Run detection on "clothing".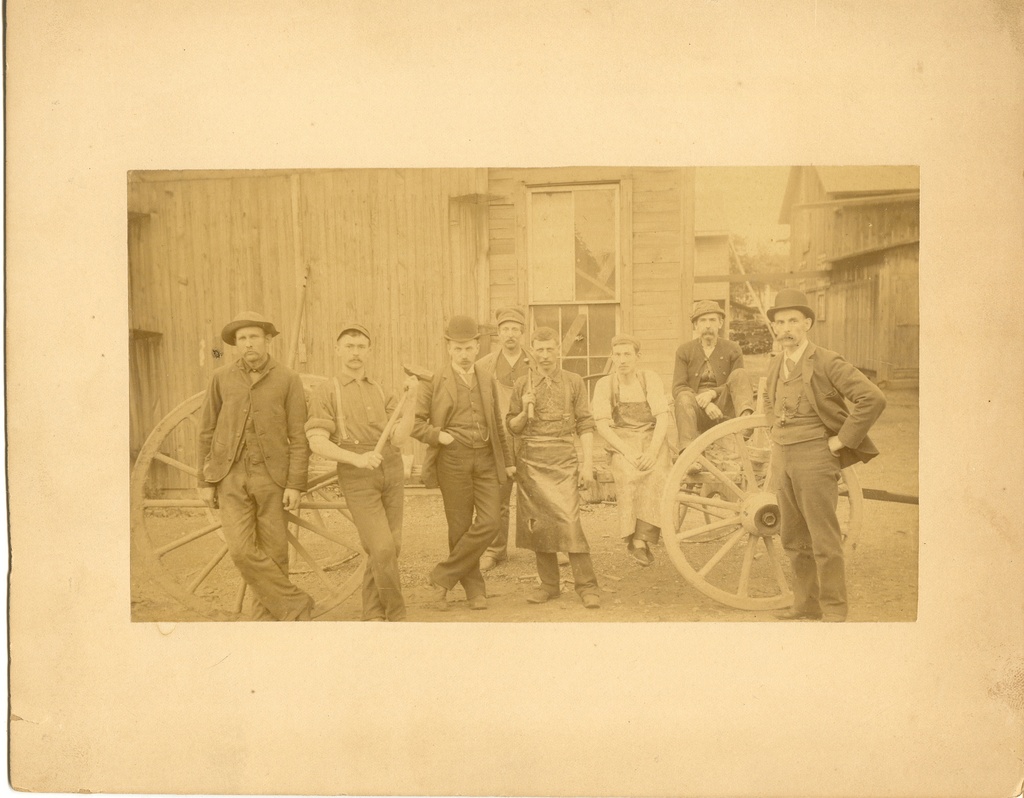
Result: Rect(589, 370, 667, 536).
